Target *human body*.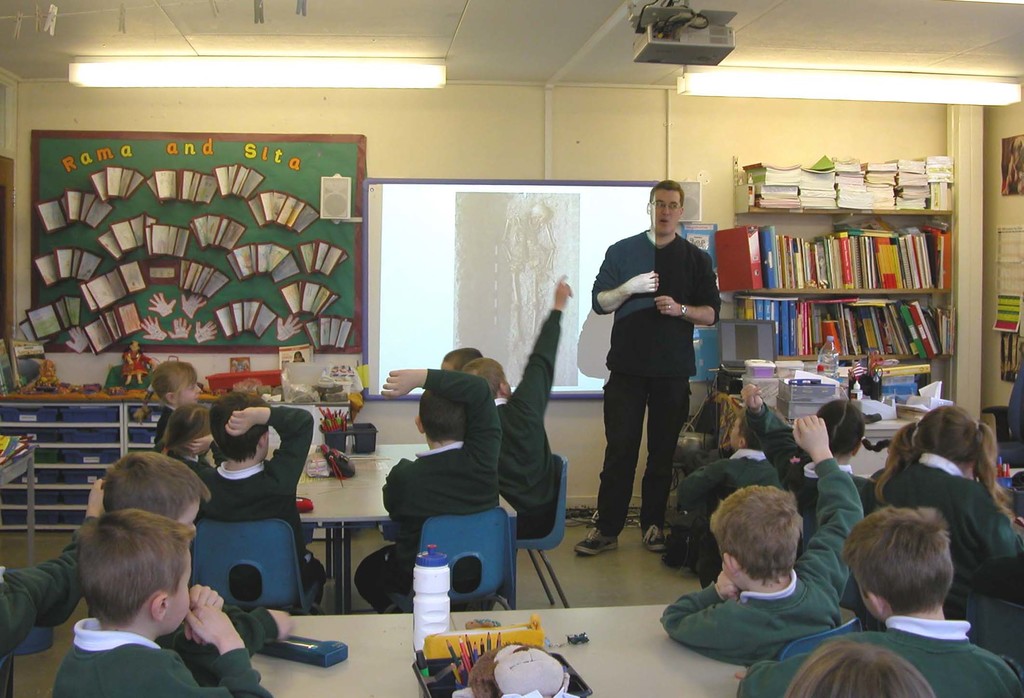
Target region: left=881, top=451, right=1023, bottom=596.
